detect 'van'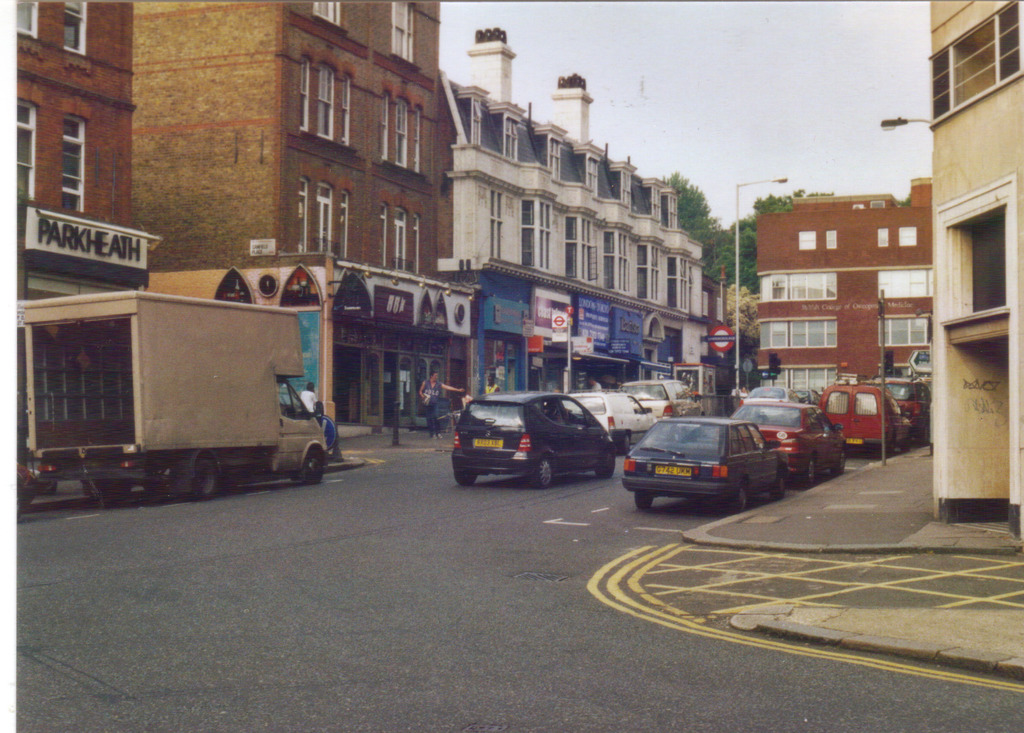
20,289,332,497
